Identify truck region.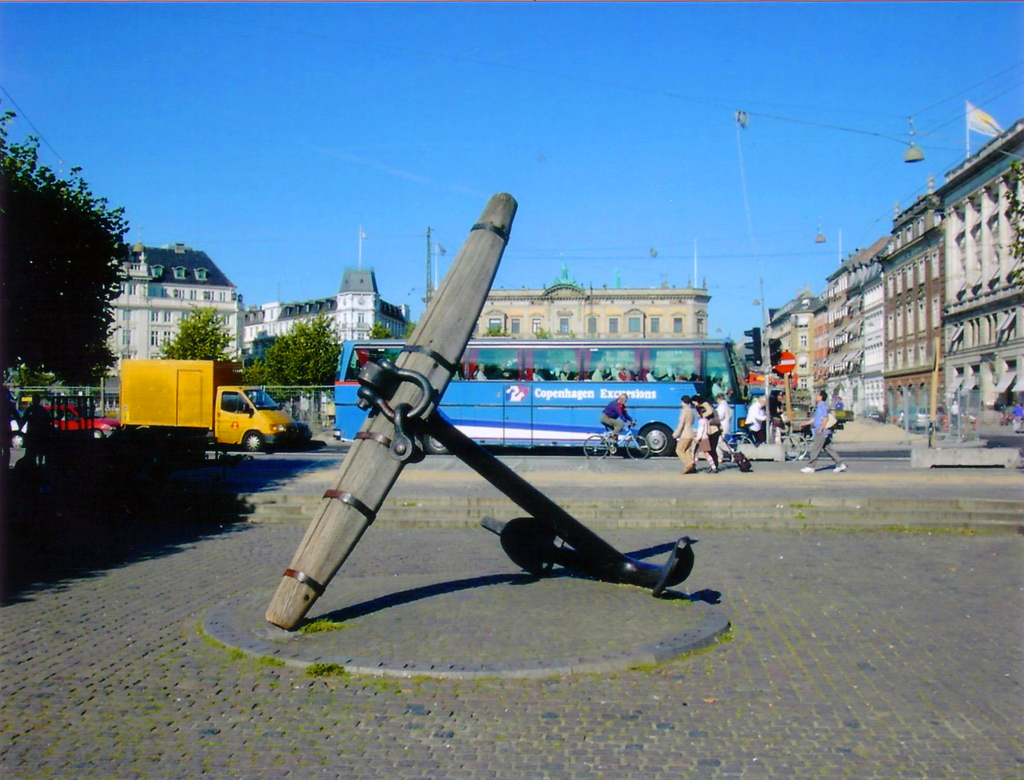
Region: rect(120, 358, 296, 450).
